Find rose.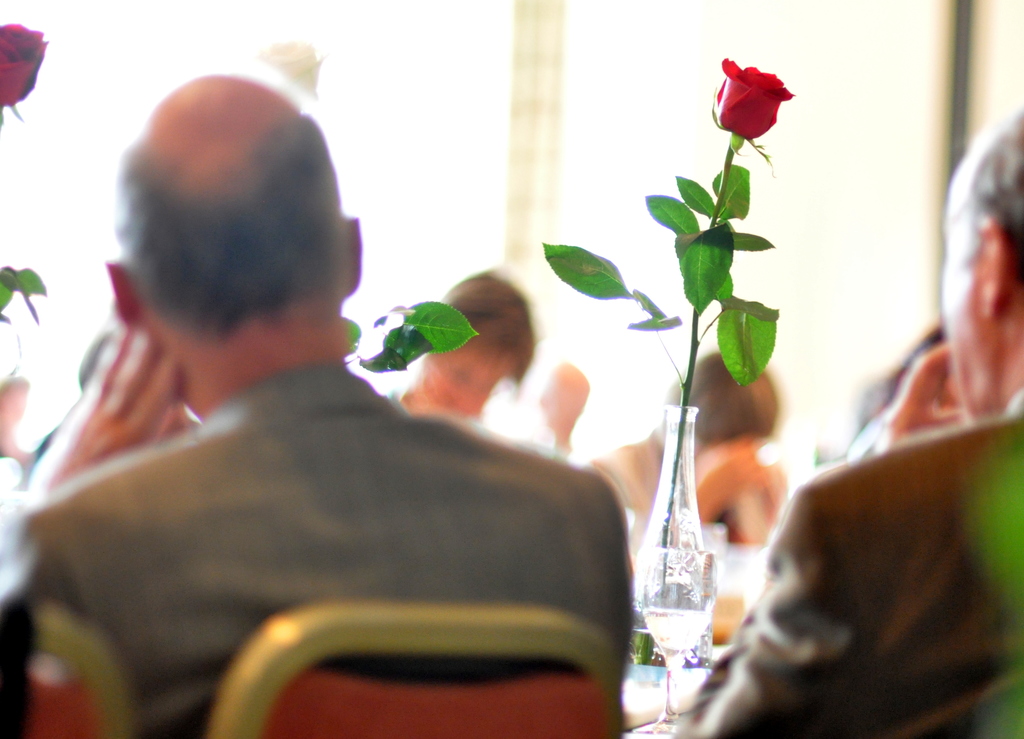
{"x1": 0, "y1": 19, "x2": 47, "y2": 108}.
